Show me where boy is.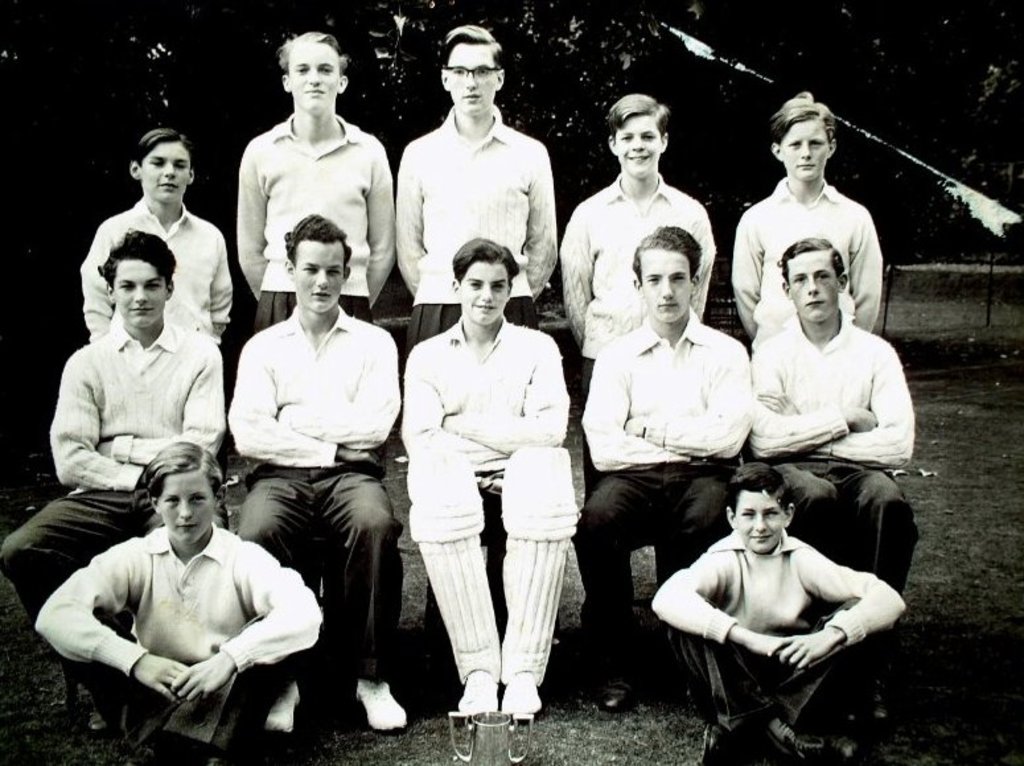
boy is at [581, 219, 758, 713].
